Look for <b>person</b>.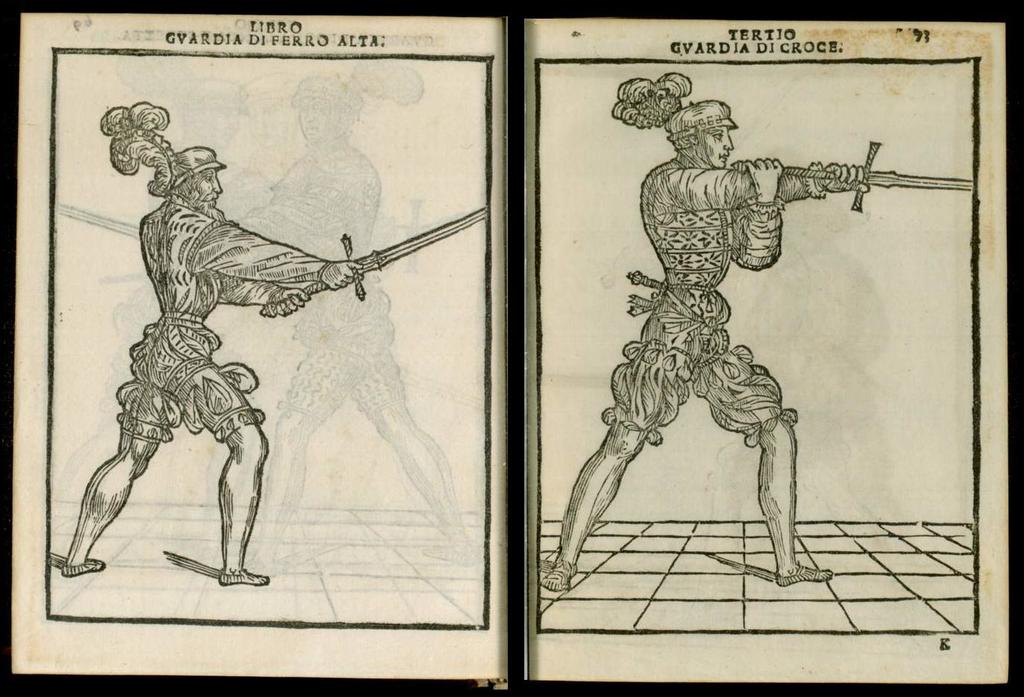
Found: <region>547, 94, 854, 600</region>.
